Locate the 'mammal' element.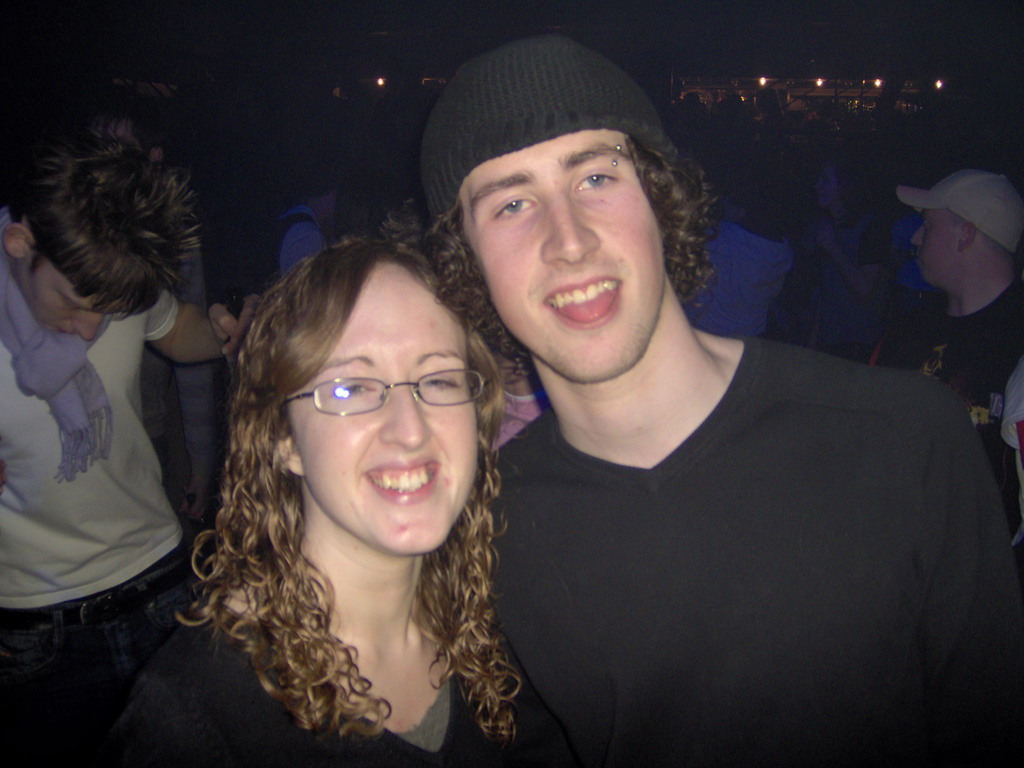
Element bbox: [x1=0, y1=121, x2=260, y2=767].
